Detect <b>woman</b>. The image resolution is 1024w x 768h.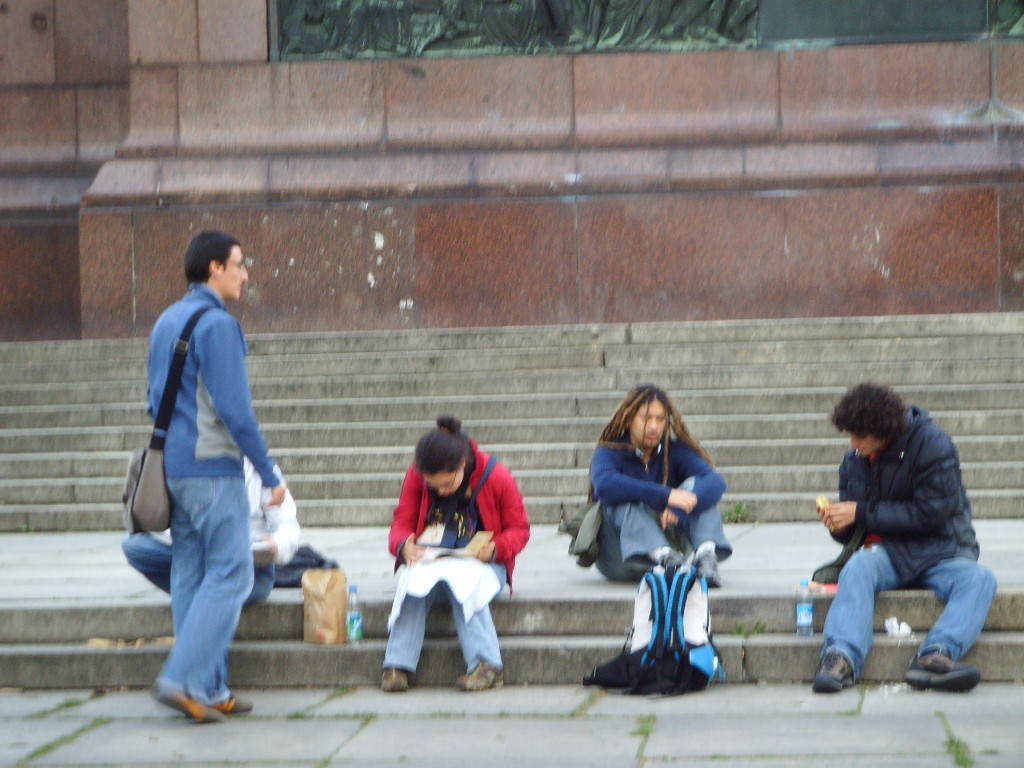
select_region(592, 380, 733, 691).
